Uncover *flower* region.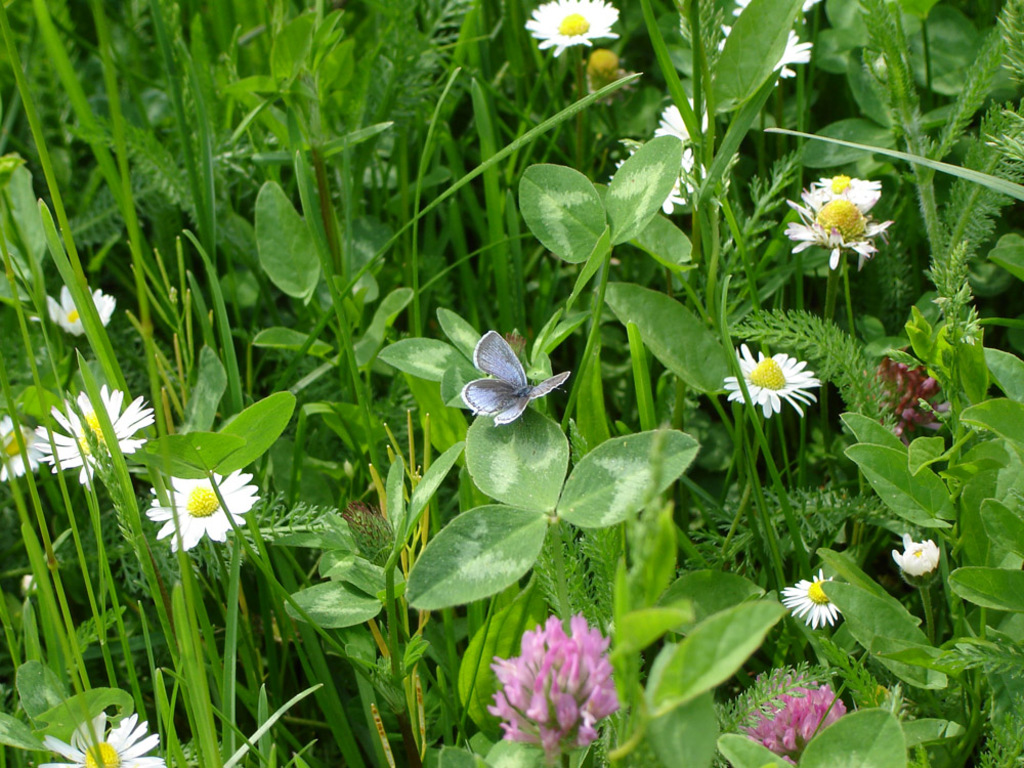
Uncovered: <region>146, 460, 257, 554</region>.
